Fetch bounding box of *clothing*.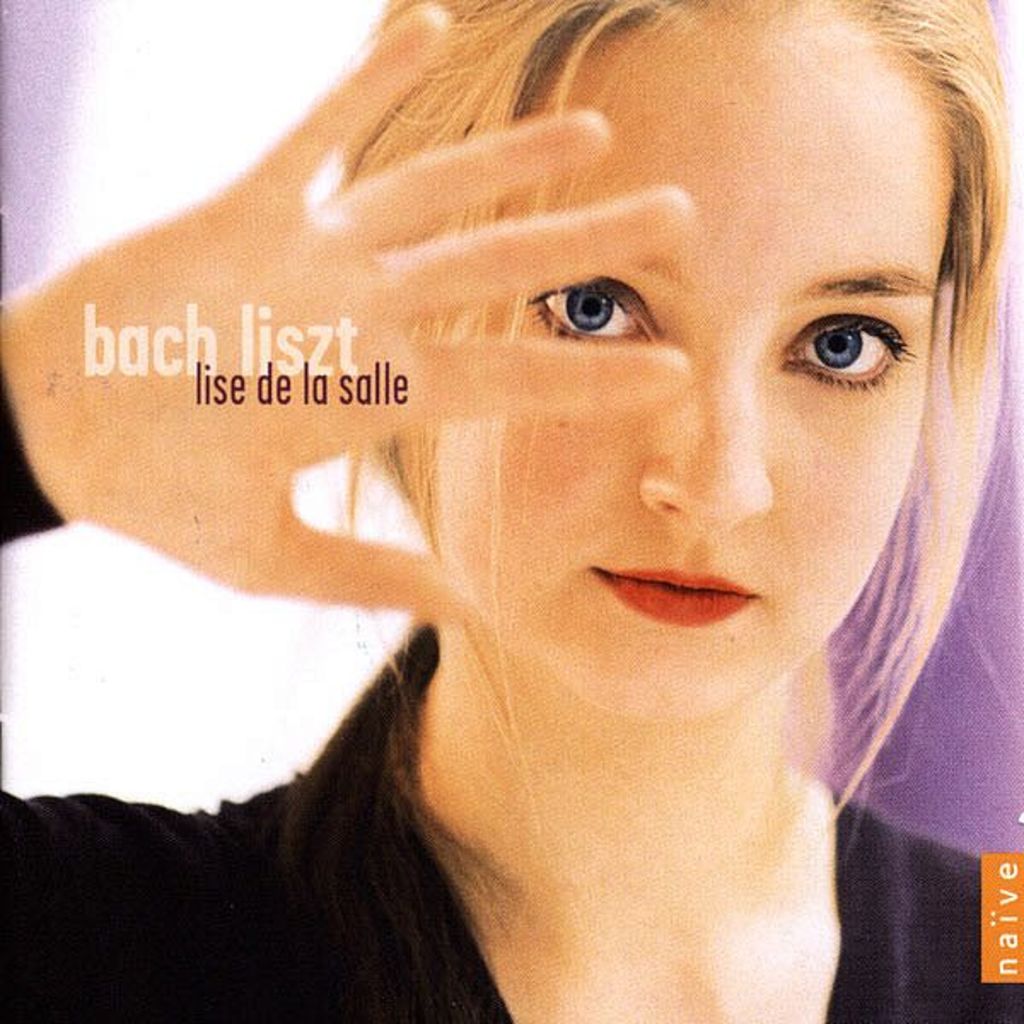
Bbox: BBox(0, 369, 1022, 1022).
